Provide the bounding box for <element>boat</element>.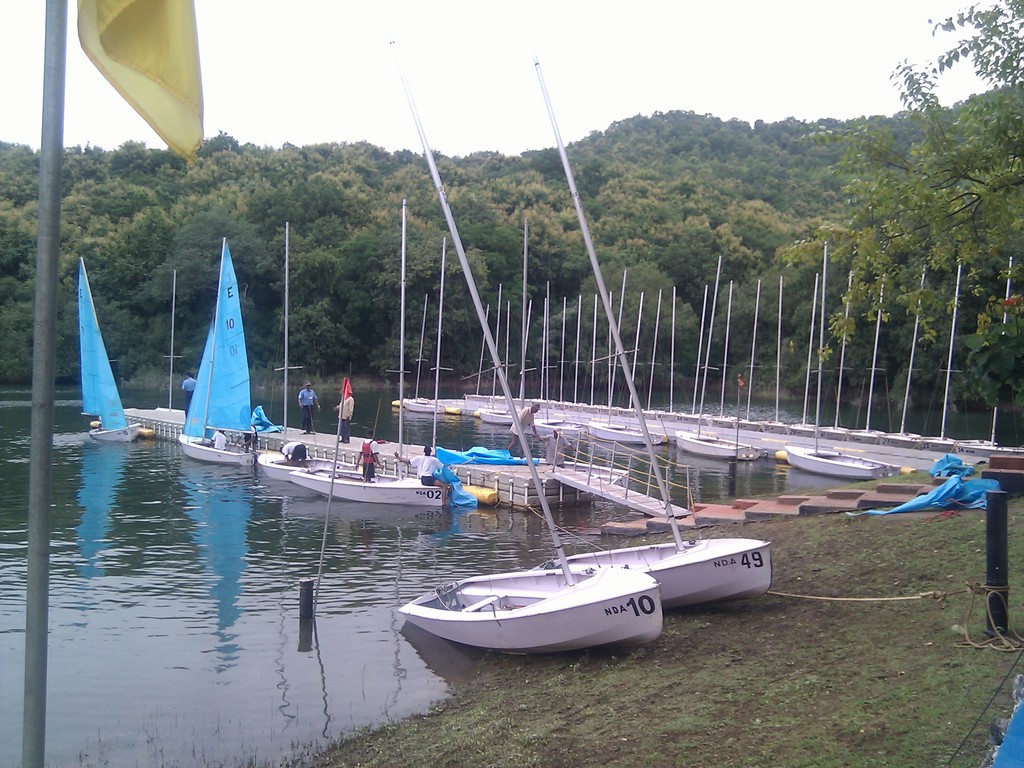
x1=293 y1=204 x2=449 y2=511.
